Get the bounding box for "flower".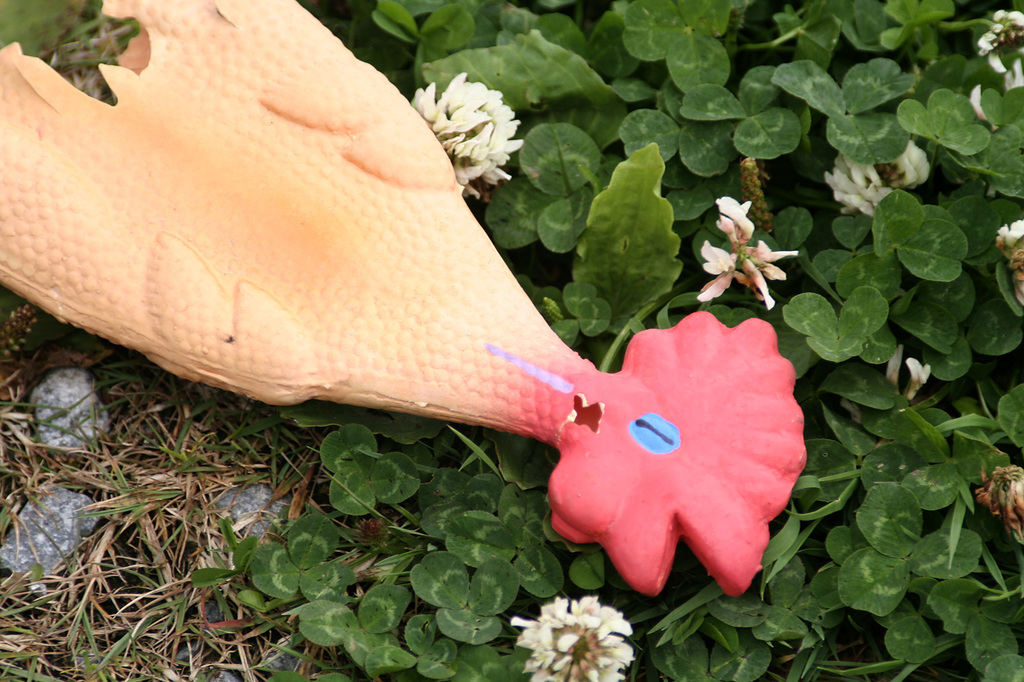
locate(514, 600, 634, 681).
